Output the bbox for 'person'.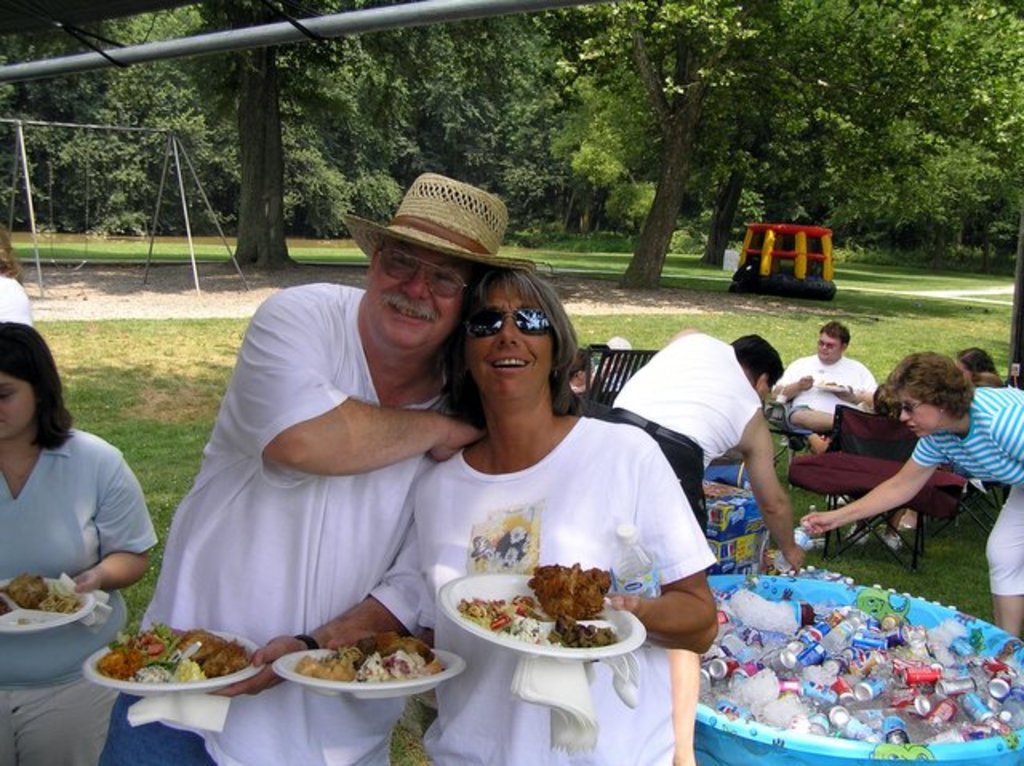
left=0, top=315, right=163, bottom=764.
